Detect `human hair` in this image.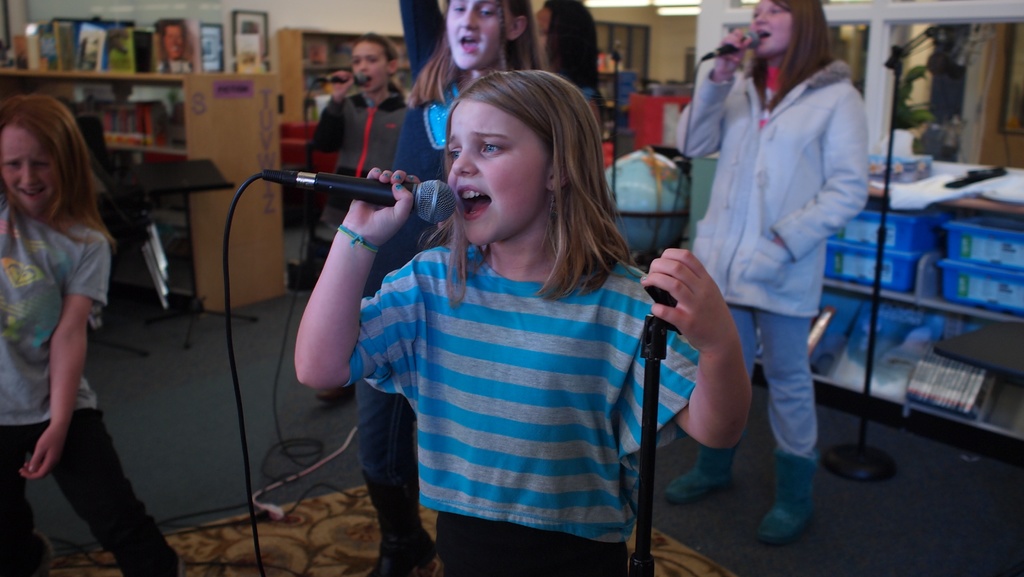
Detection: (left=740, top=0, right=833, bottom=115).
